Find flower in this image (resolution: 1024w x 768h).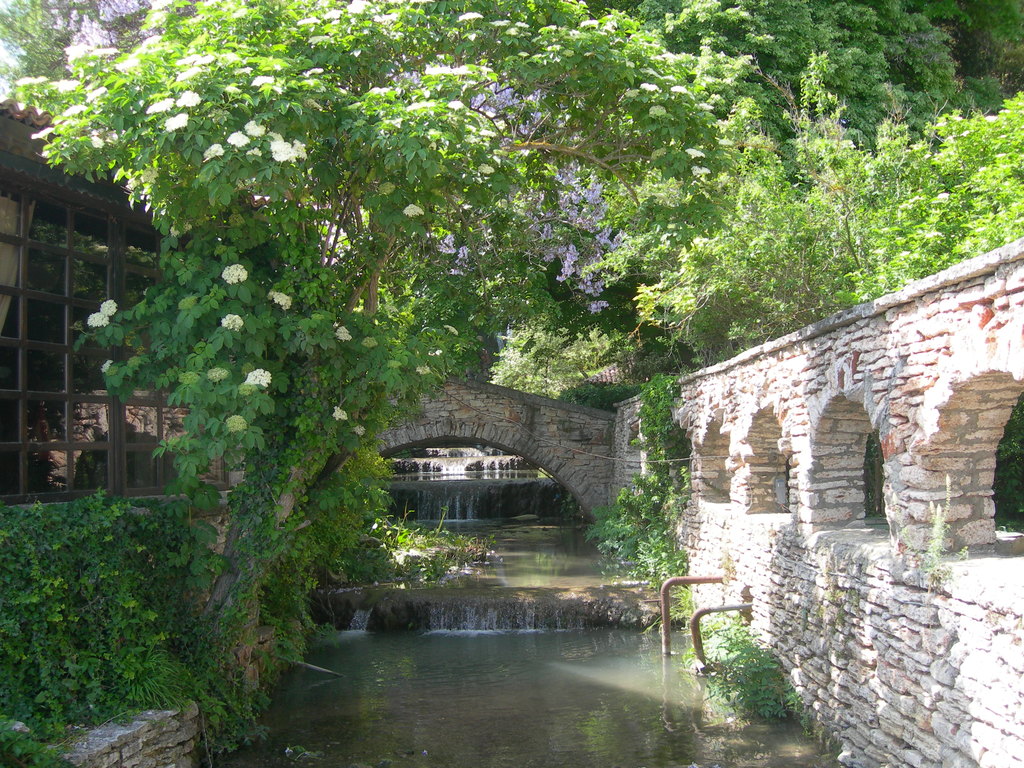
box(225, 413, 248, 430).
